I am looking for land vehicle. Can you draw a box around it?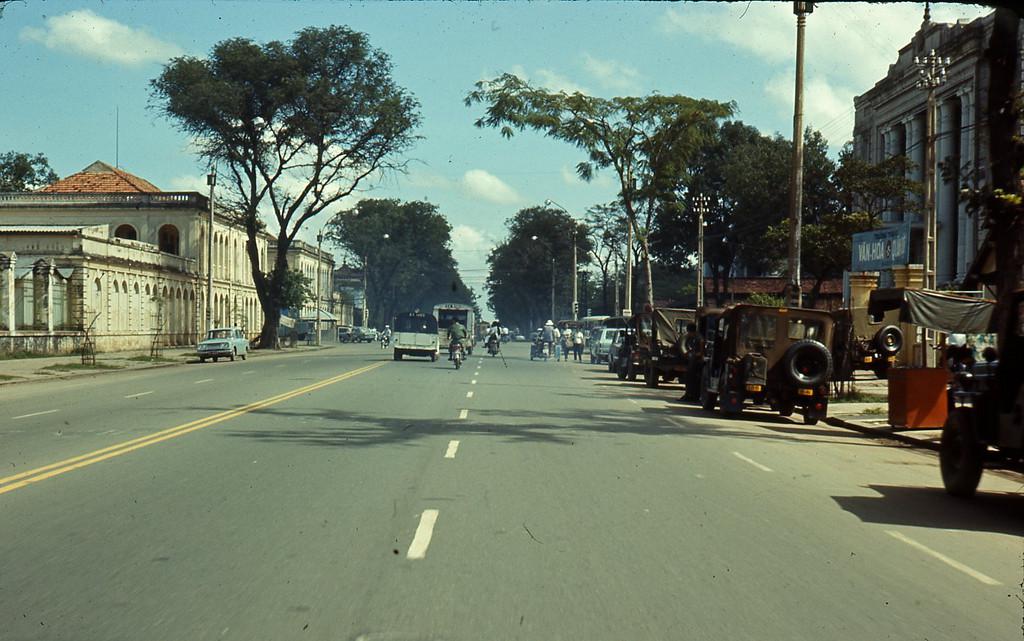
Sure, the bounding box is 438 299 476 353.
